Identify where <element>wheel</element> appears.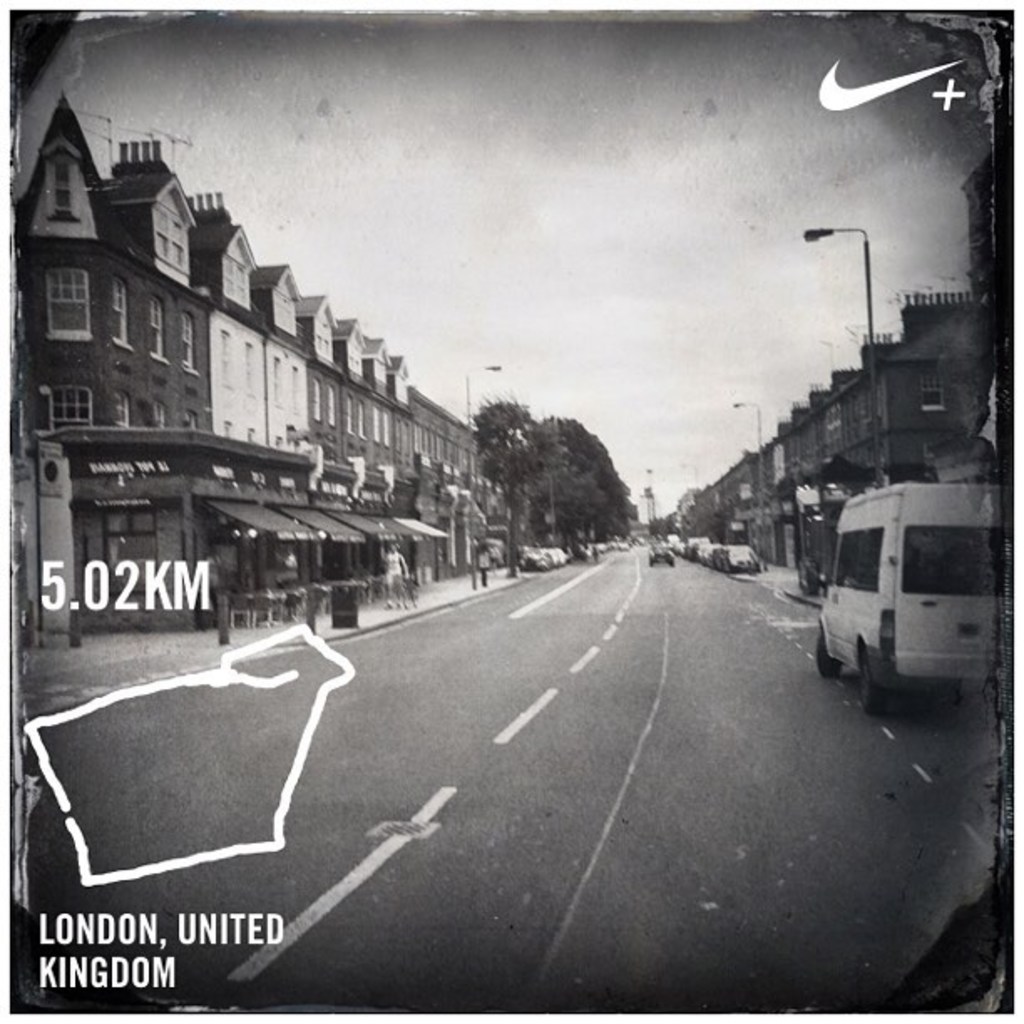
Appears at bbox=(858, 648, 893, 713).
